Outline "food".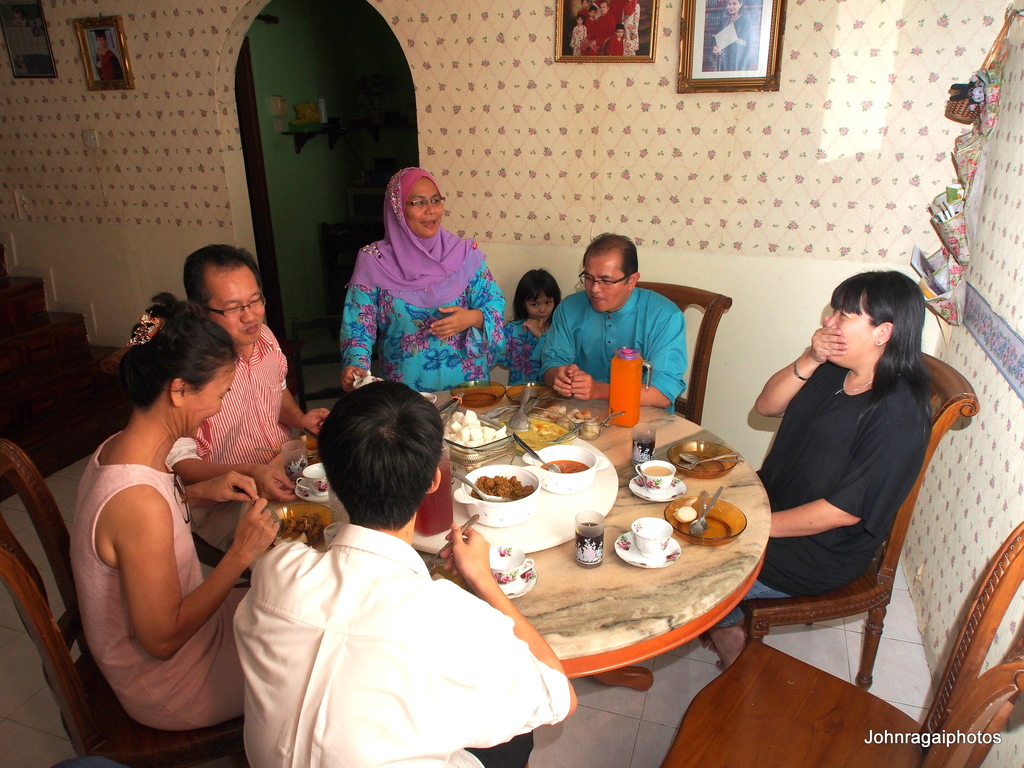
Outline: 673 505 697 524.
